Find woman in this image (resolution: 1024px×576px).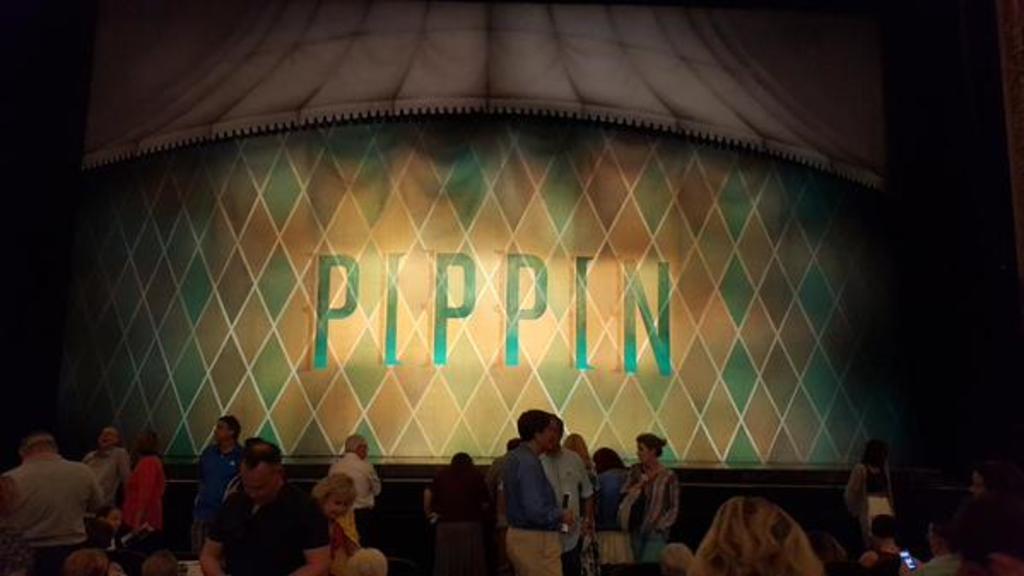
select_region(841, 441, 889, 537).
